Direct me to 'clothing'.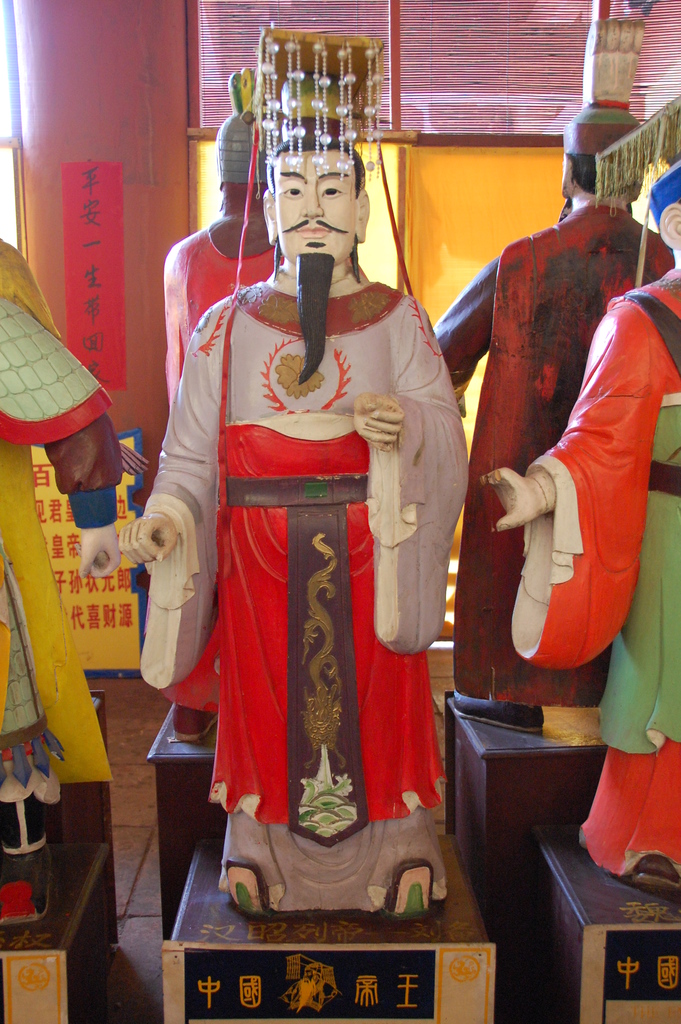
Direction: <box>521,270,680,893</box>.
